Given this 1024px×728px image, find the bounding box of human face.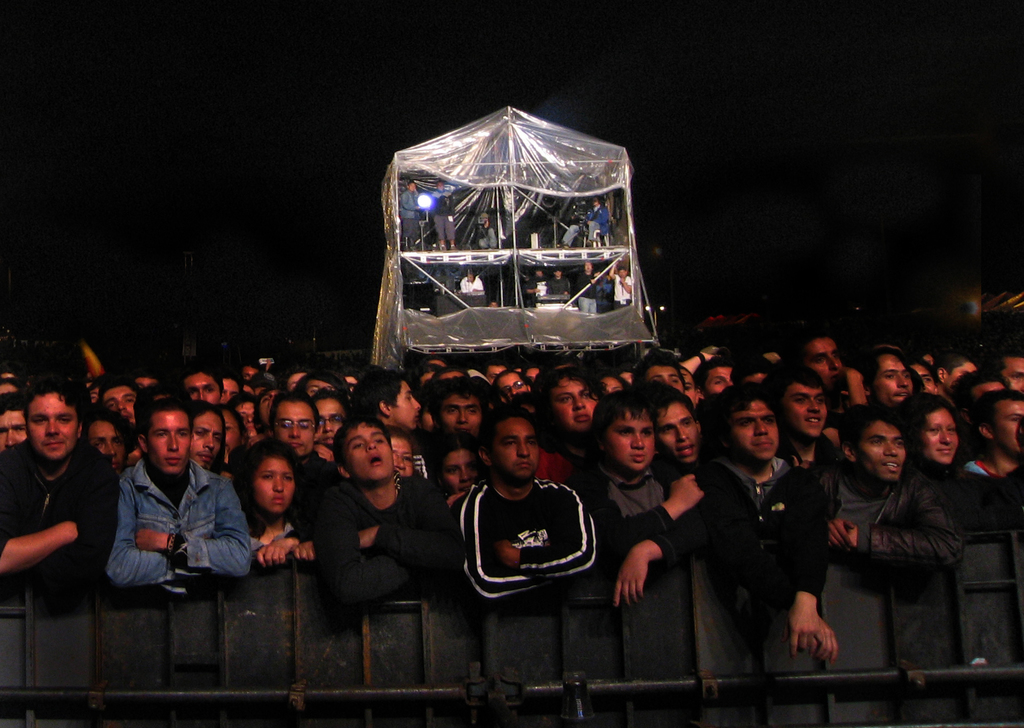
select_region(876, 353, 909, 403).
